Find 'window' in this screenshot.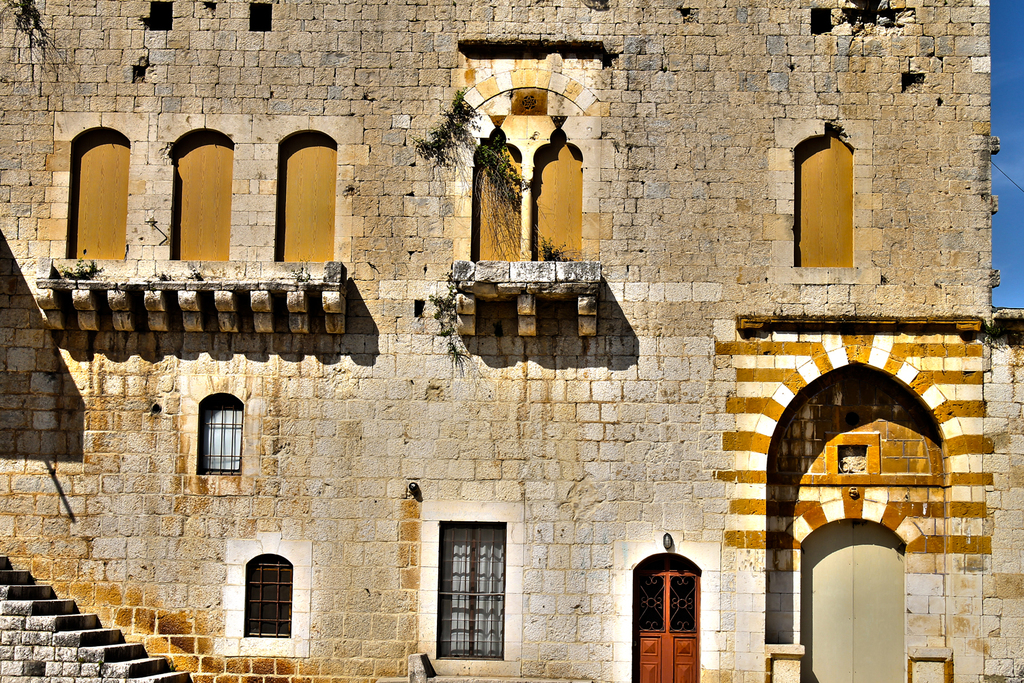
The bounding box for 'window' is (left=197, top=391, right=246, bottom=472).
